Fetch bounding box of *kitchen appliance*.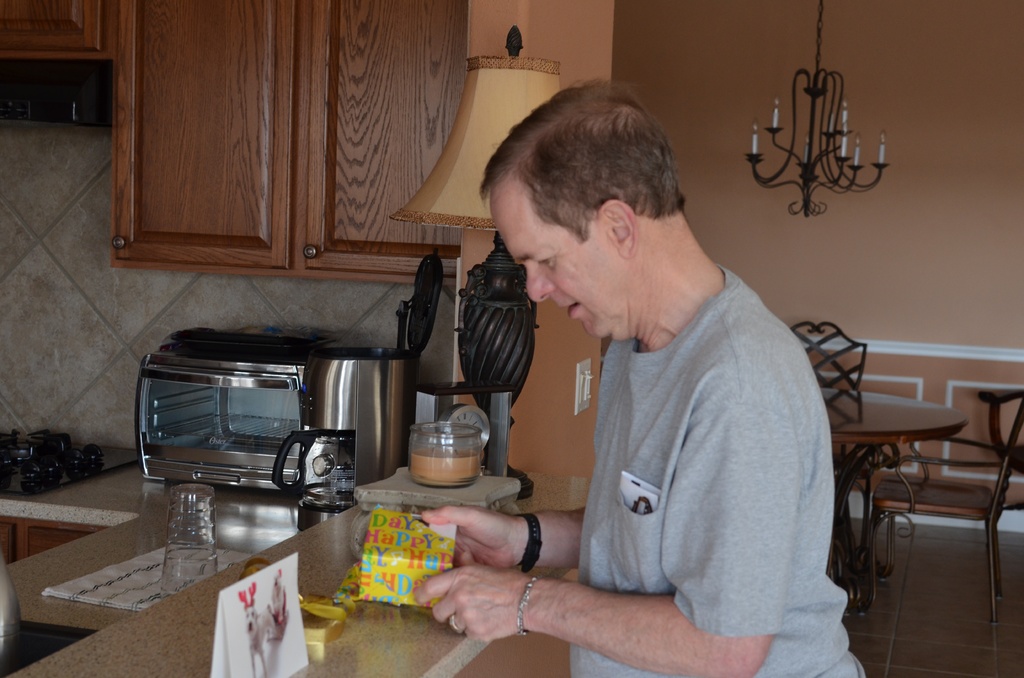
Bbox: x1=138, y1=328, x2=303, y2=498.
